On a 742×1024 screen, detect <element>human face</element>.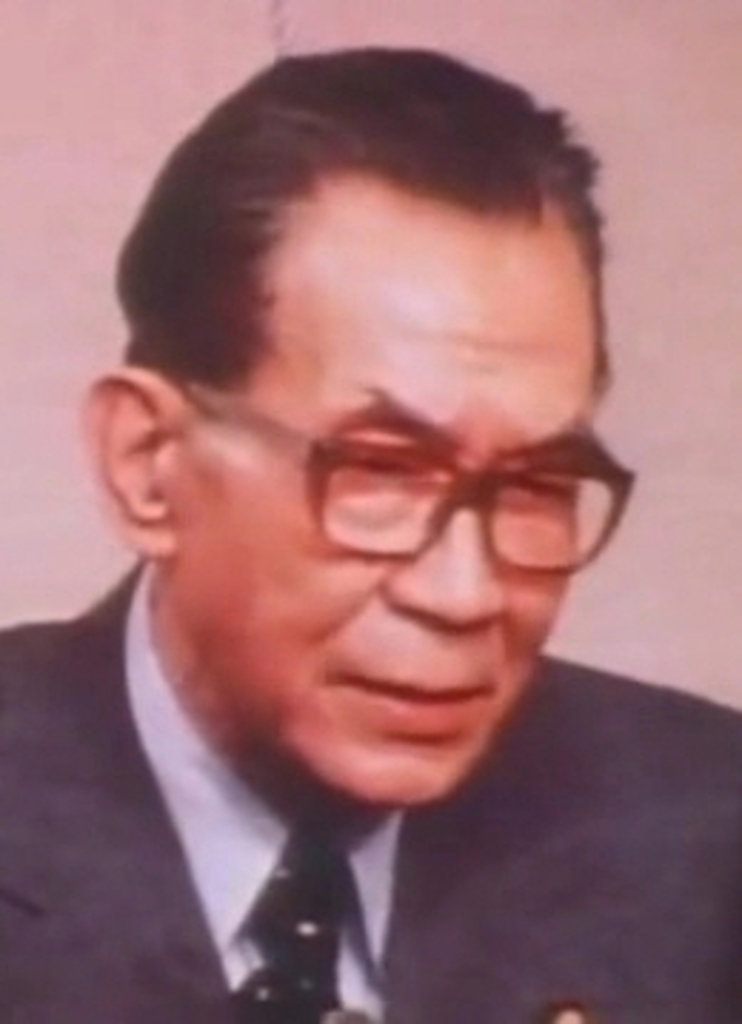
160:203:605:813.
